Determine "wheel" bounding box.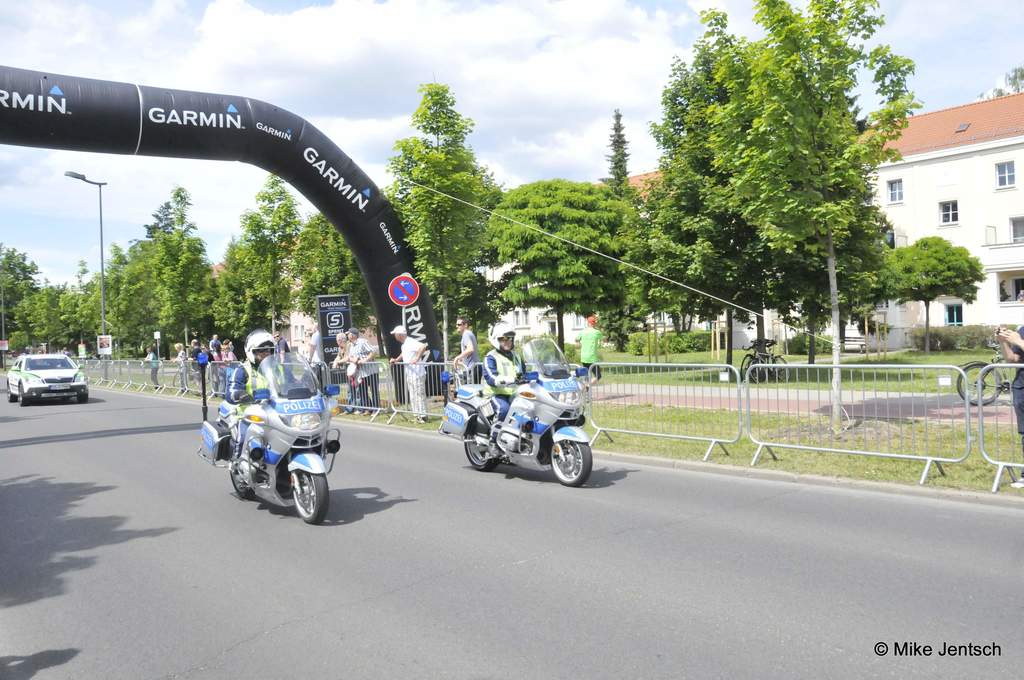
Determined: (x1=543, y1=428, x2=594, y2=483).
